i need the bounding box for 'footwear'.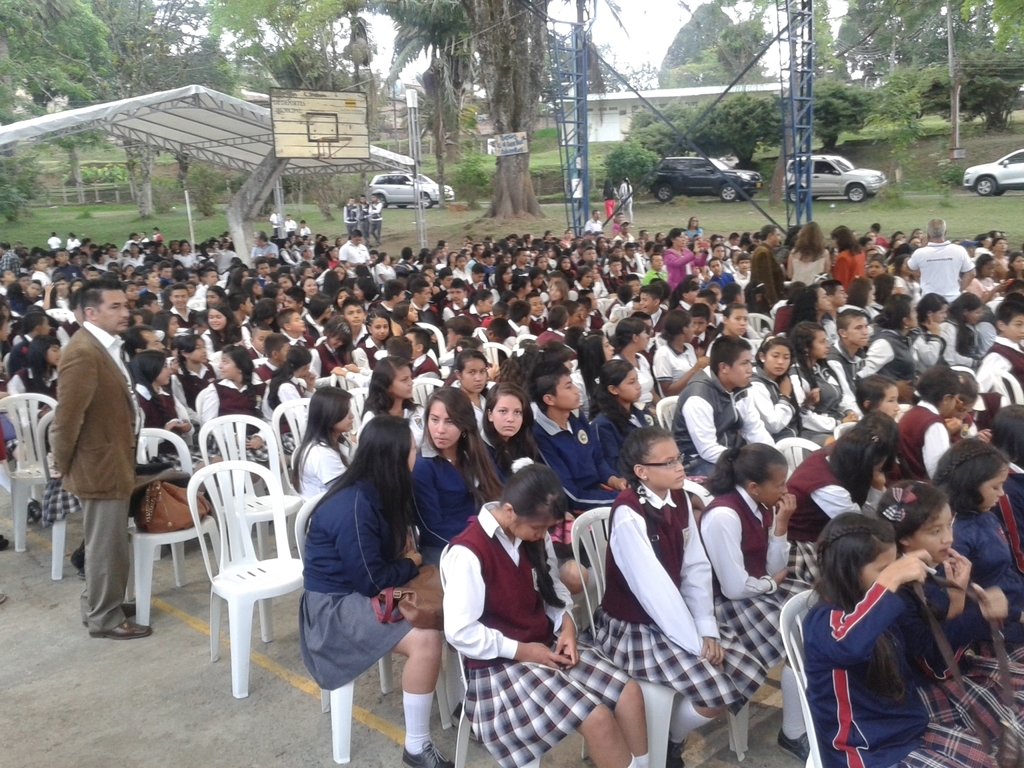
Here it is: box(401, 744, 445, 766).
